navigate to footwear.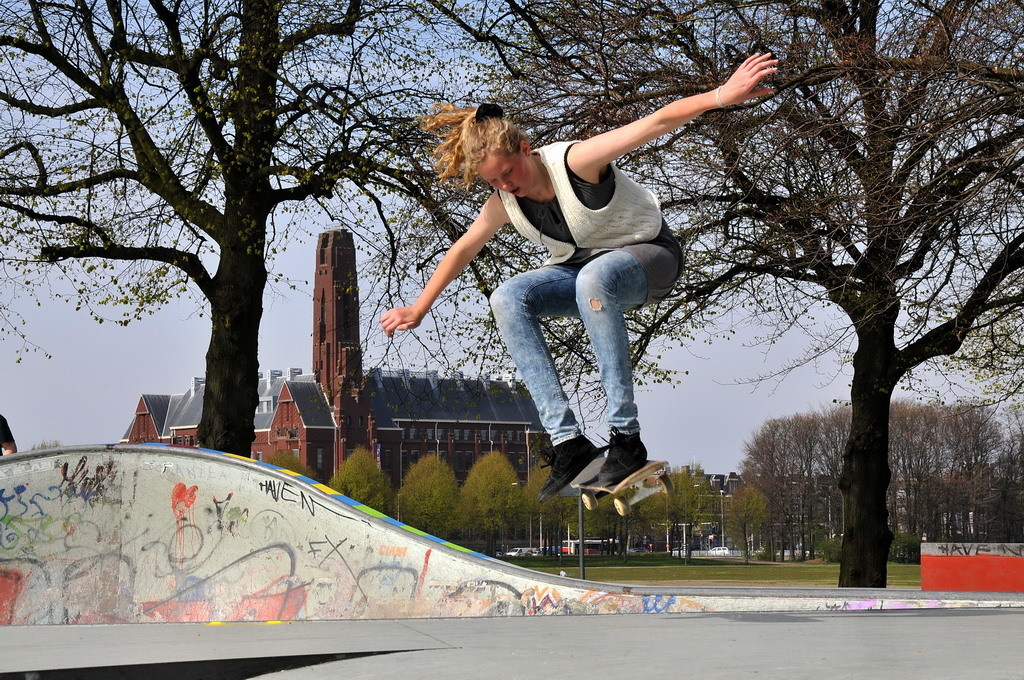
Navigation target: bbox=(586, 431, 646, 484).
